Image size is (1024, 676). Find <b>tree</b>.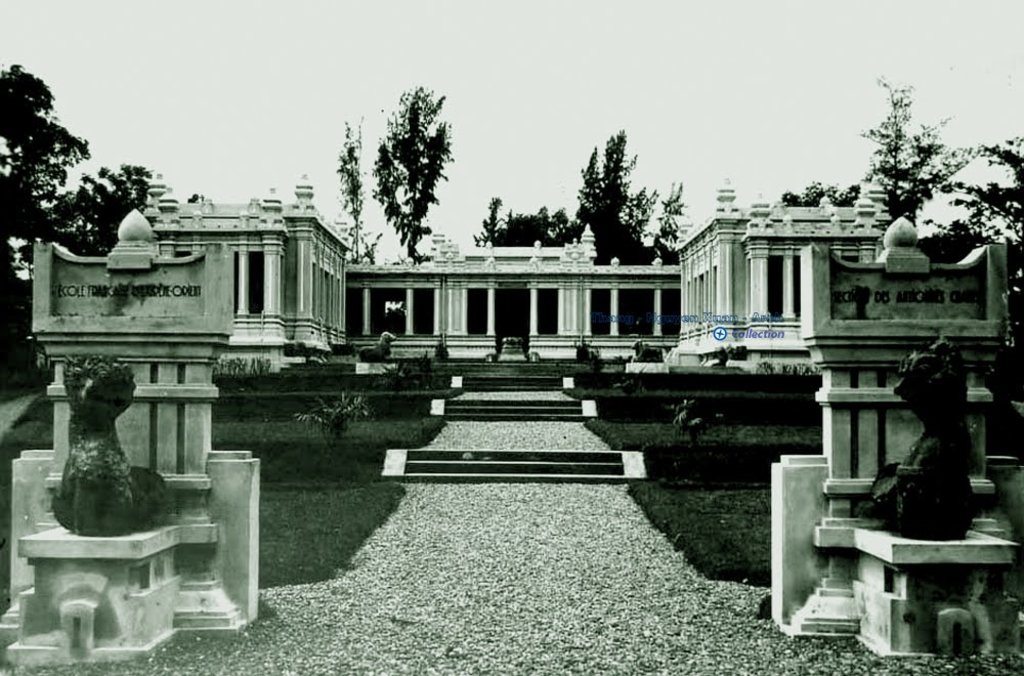
bbox(783, 69, 987, 240).
